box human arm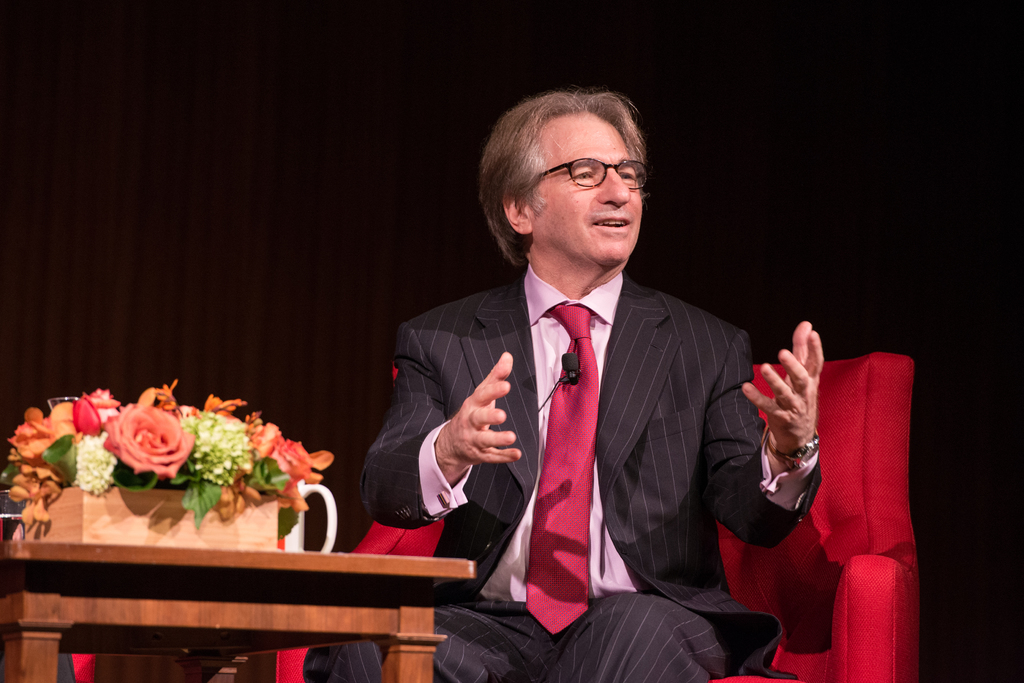
box=[732, 352, 836, 594]
